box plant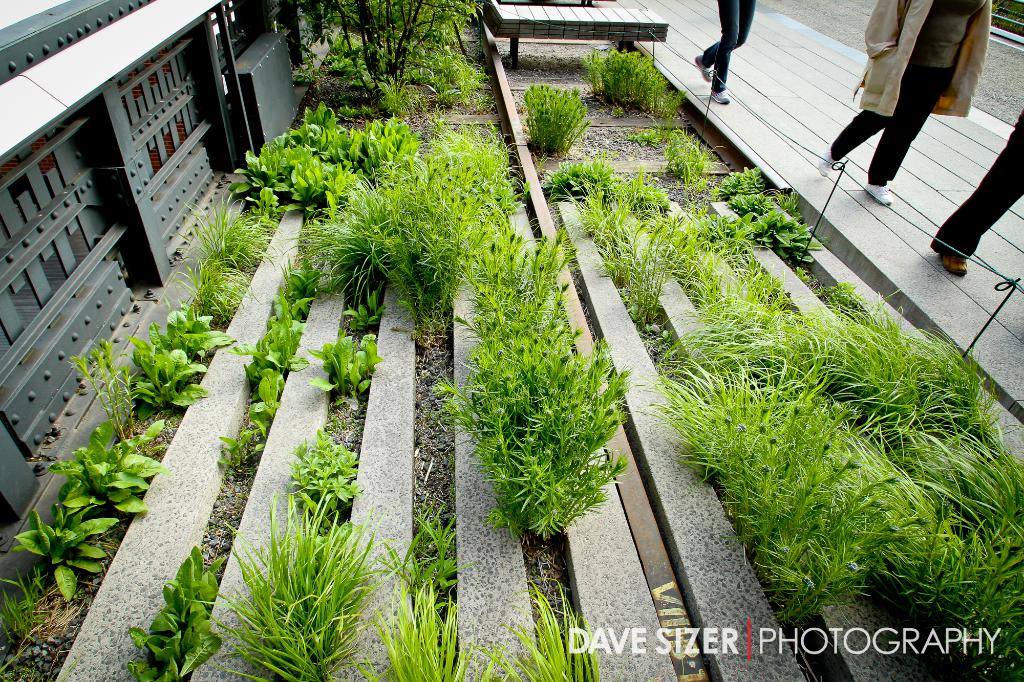
region(678, 239, 707, 303)
